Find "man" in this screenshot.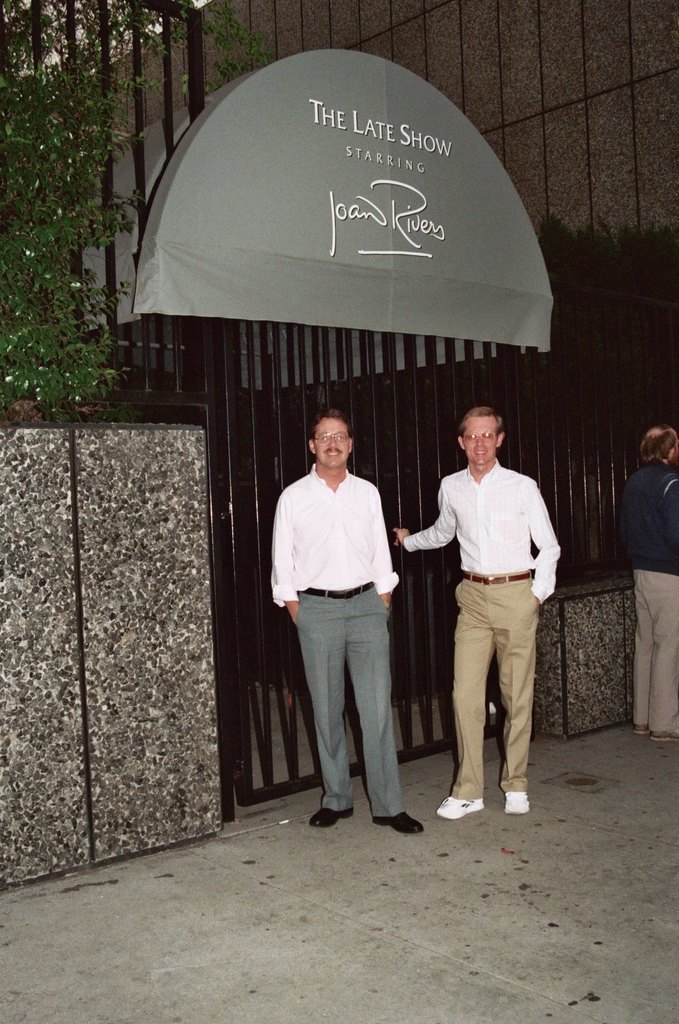
The bounding box for "man" is (x1=390, y1=407, x2=566, y2=818).
